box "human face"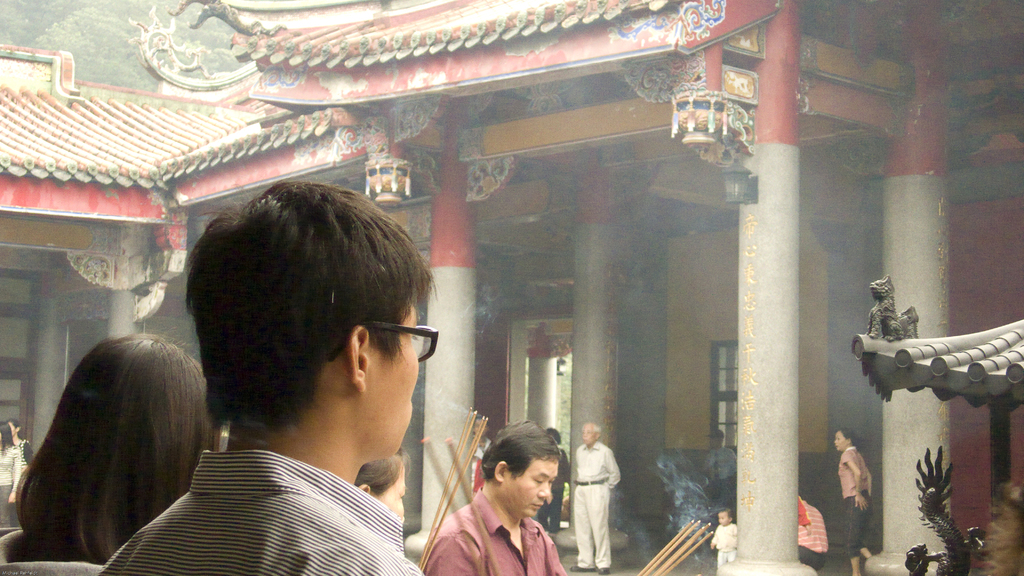
x1=582 y1=423 x2=596 y2=444
